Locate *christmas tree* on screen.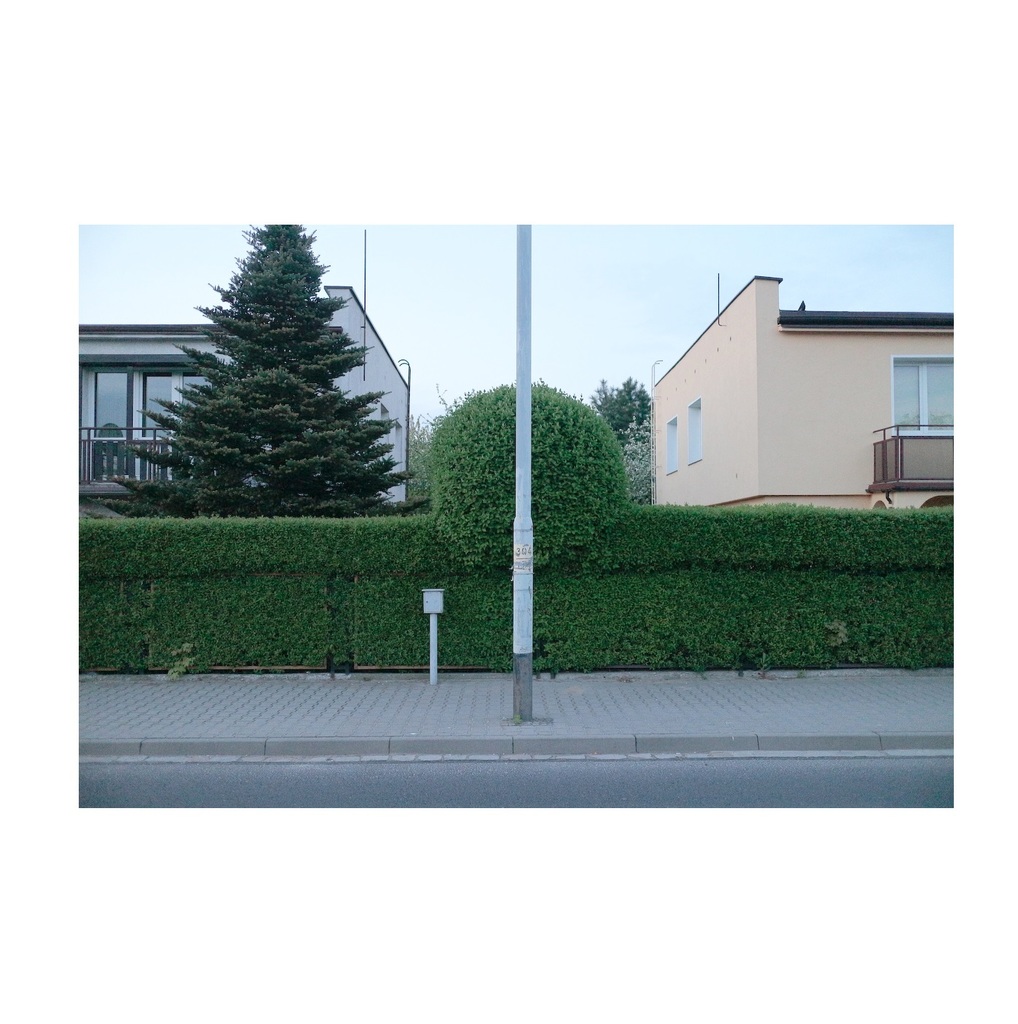
On screen at 93/214/421/513.
